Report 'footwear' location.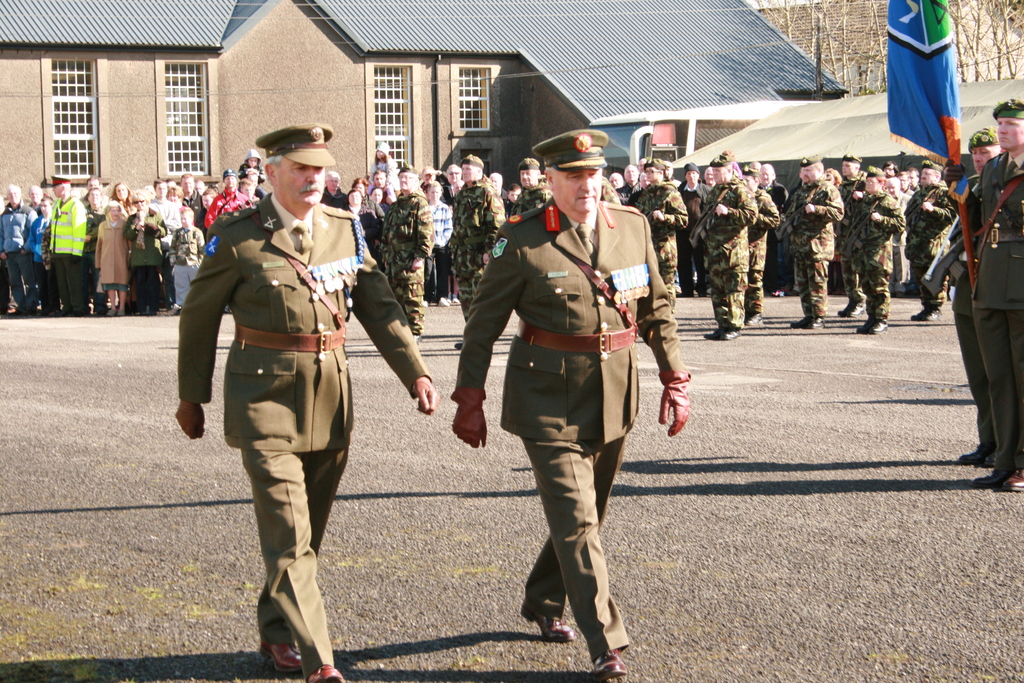
Report: (left=250, top=636, right=296, bottom=672).
